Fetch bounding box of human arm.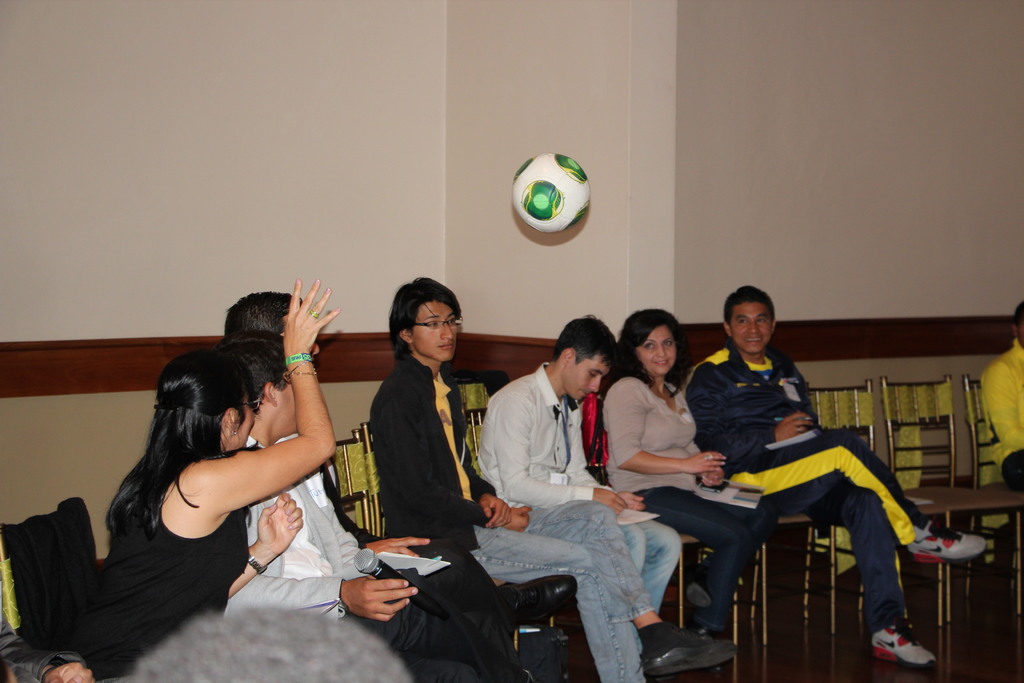
Bbox: [179,287,337,520].
